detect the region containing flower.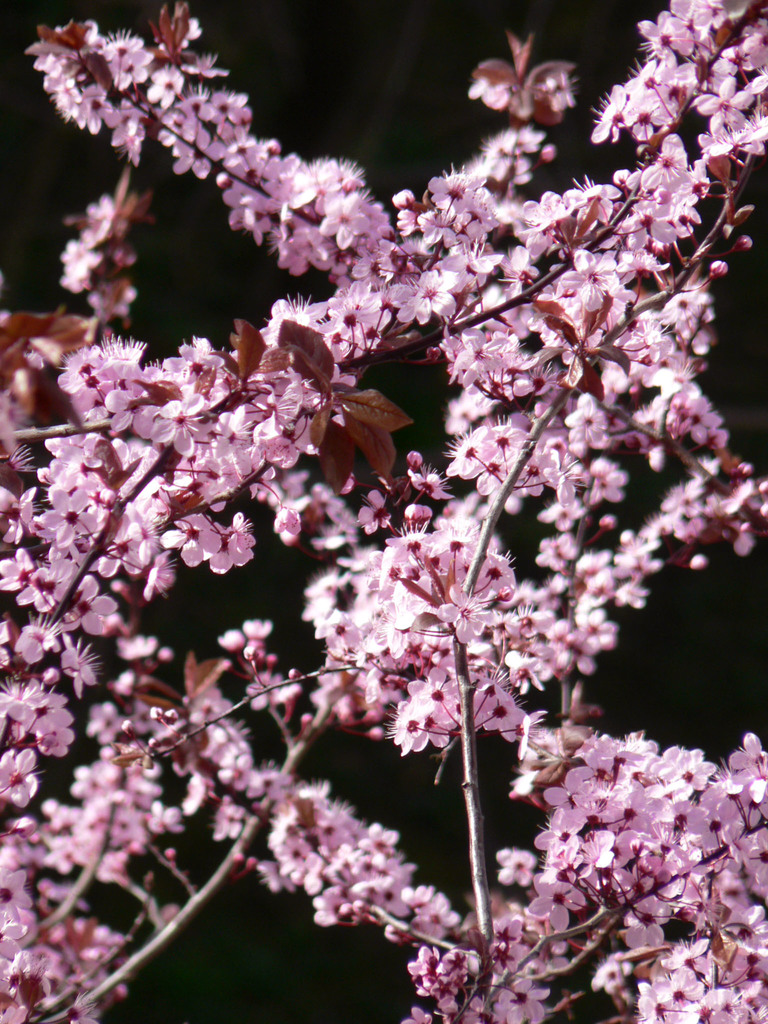
select_region(161, 513, 220, 563).
